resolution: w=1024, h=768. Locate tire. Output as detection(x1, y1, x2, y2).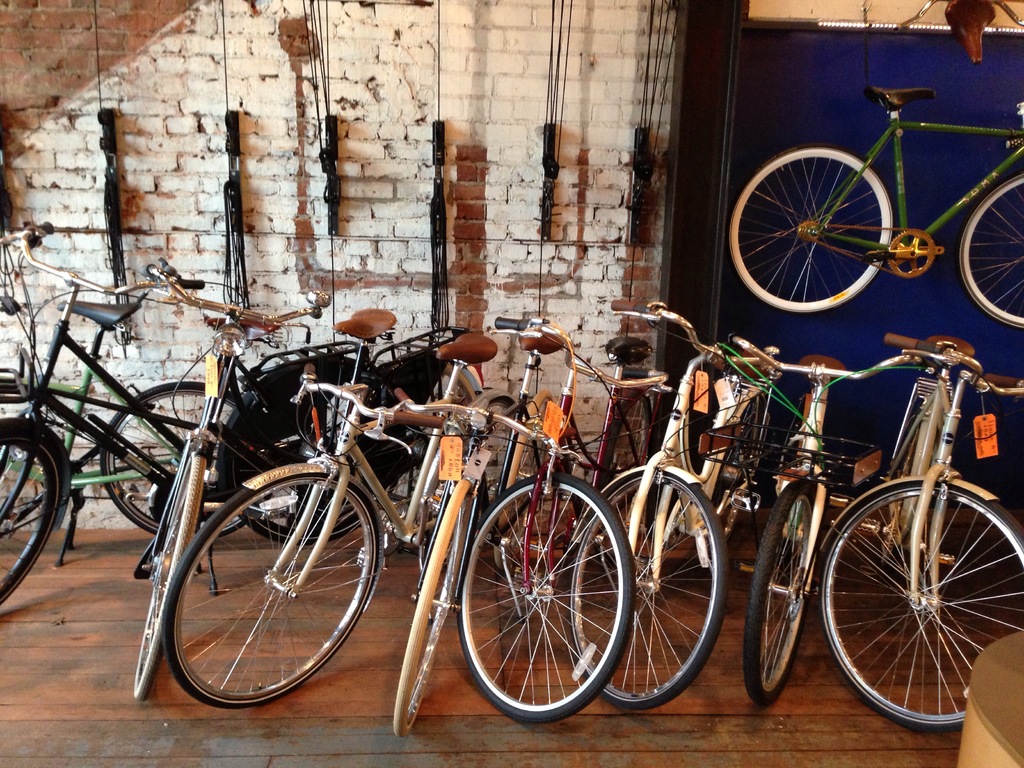
detection(0, 417, 59, 607).
